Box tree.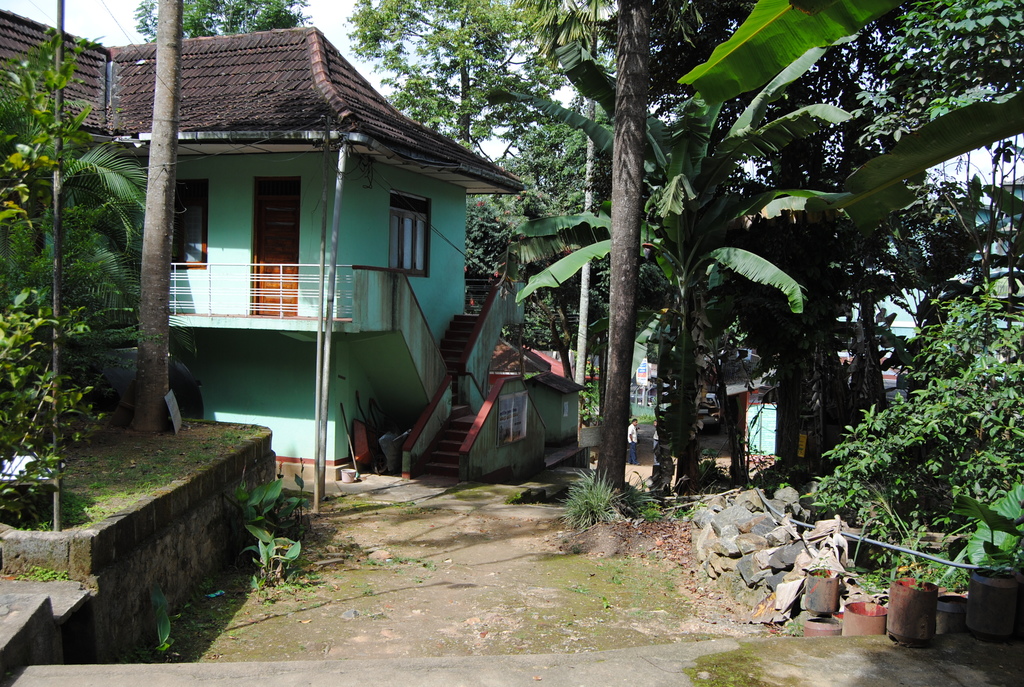
BBox(135, 0, 317, 43).
